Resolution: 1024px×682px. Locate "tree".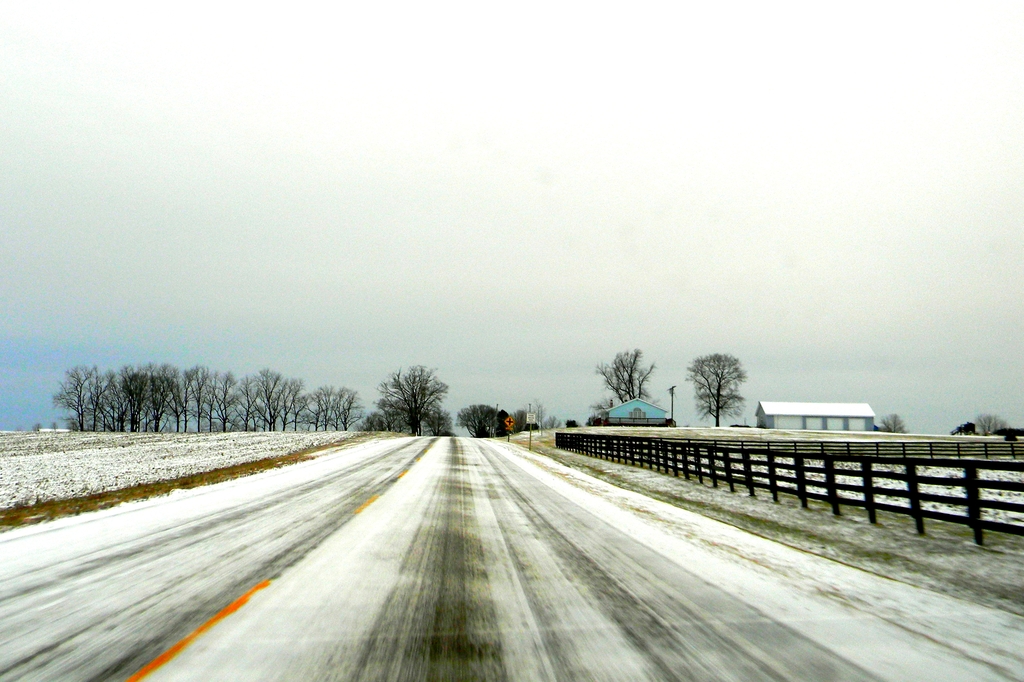
(left=493, top=409, right=511, bottom=437).
